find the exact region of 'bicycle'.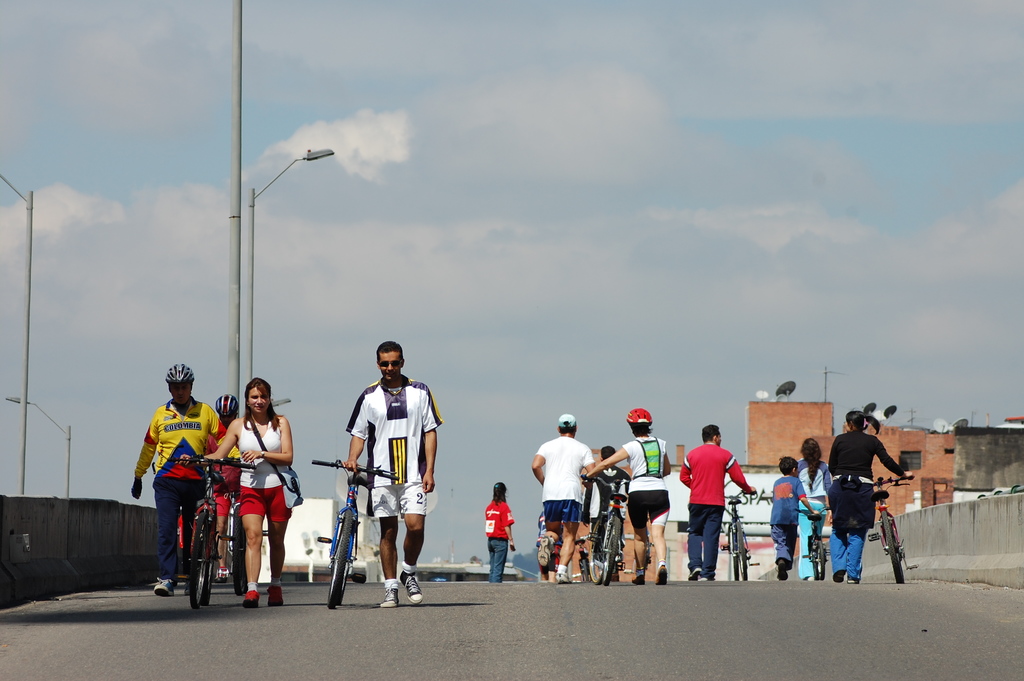
Exact region: box=[796, 510, 823, 586].
